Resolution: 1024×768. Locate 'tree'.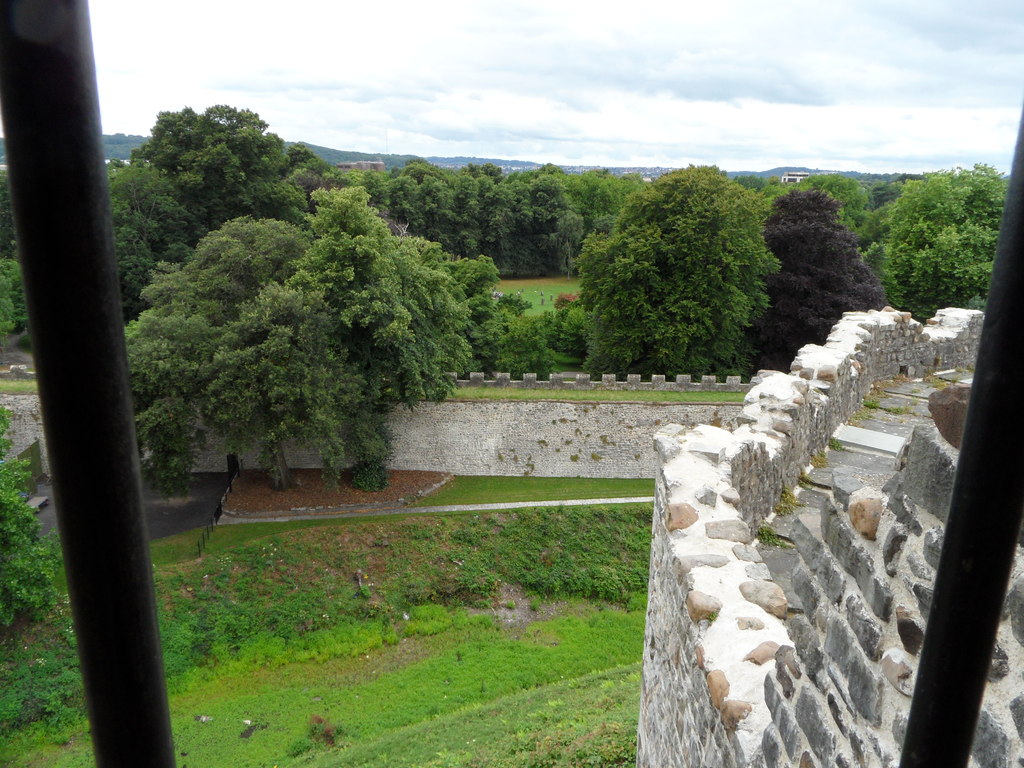
bbox=[118, 193, 491, 486].
